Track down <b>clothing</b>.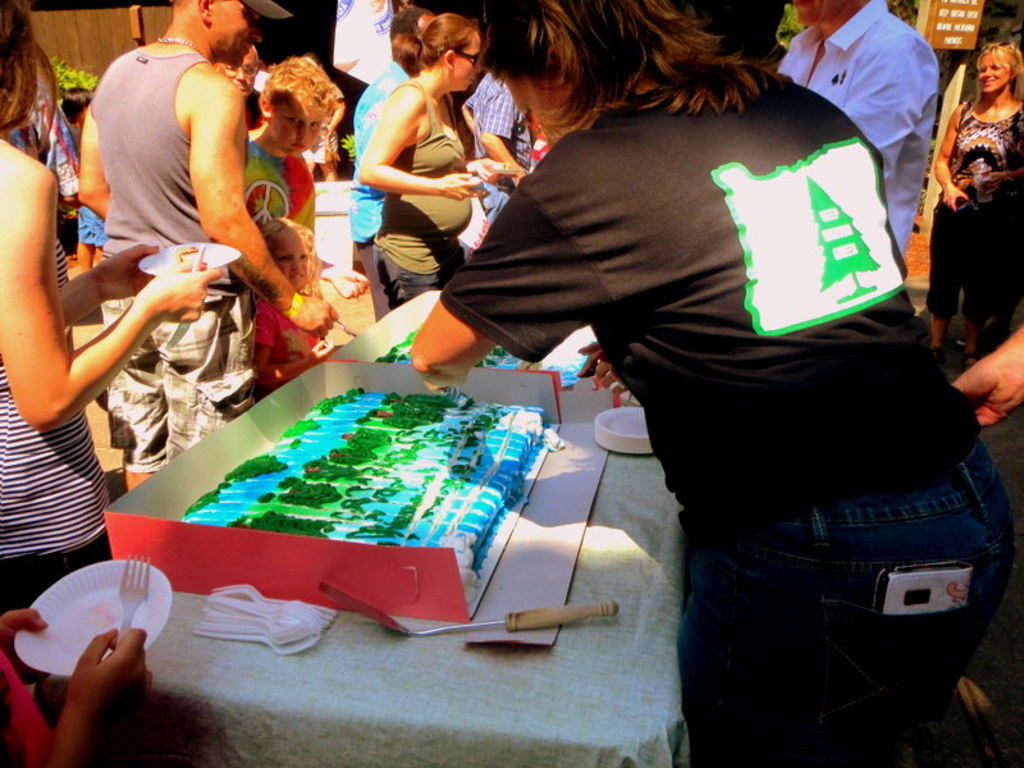
Tracked to bbox=(90, 44, 256, 472).
